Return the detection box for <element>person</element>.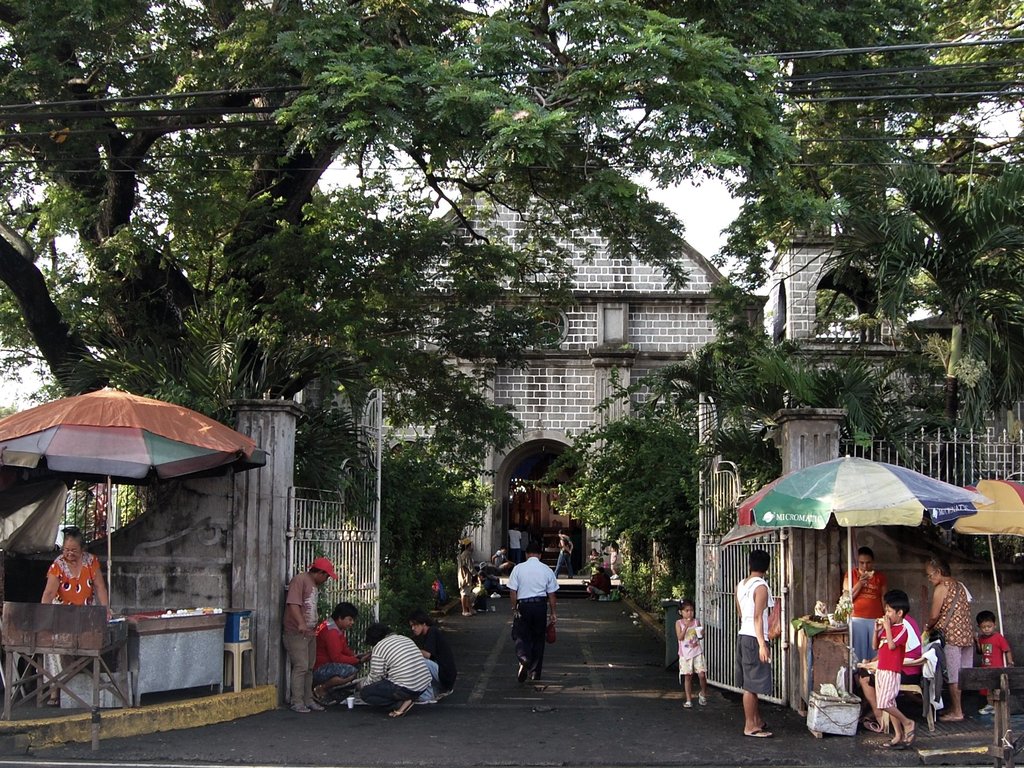
box(409, 616, 459, 708).
